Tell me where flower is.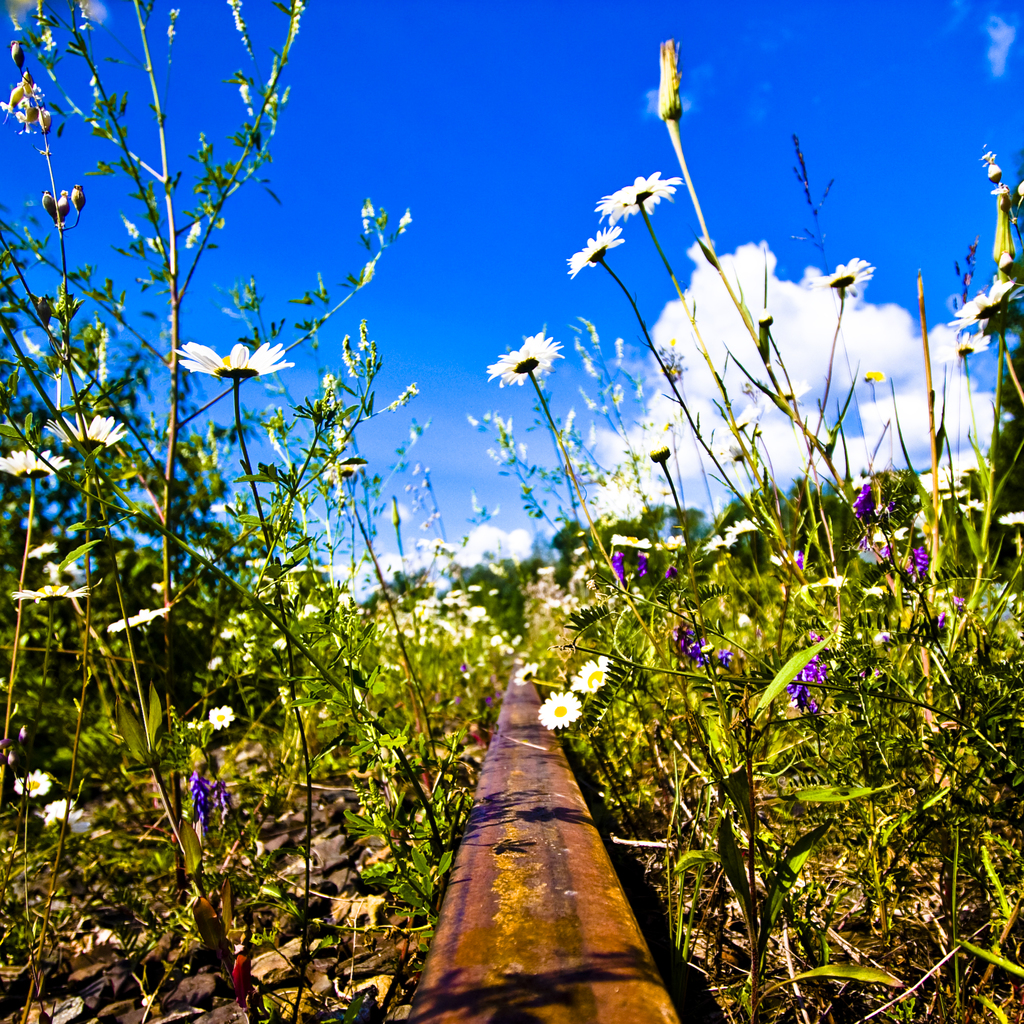
flower is at pyautogui.locateOnScreen(24, 332, 46, 363).
